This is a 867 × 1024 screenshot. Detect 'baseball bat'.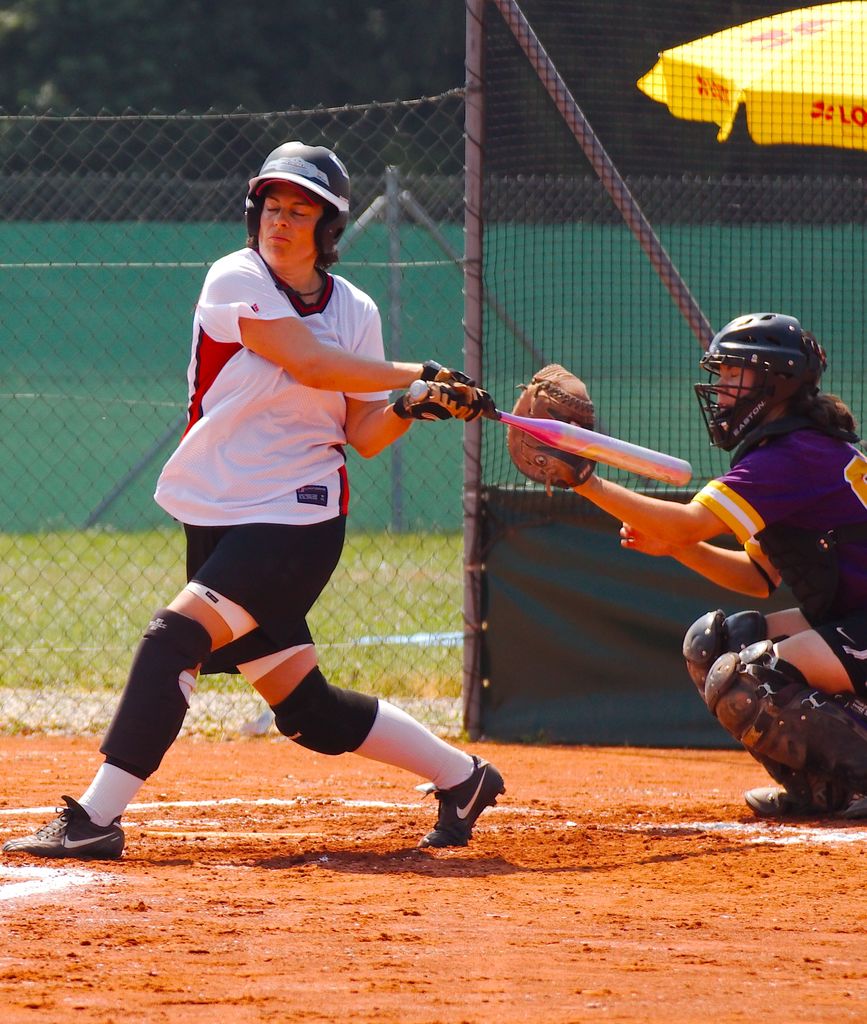
<bbox>414, 378, 696, 485</bbox>.
